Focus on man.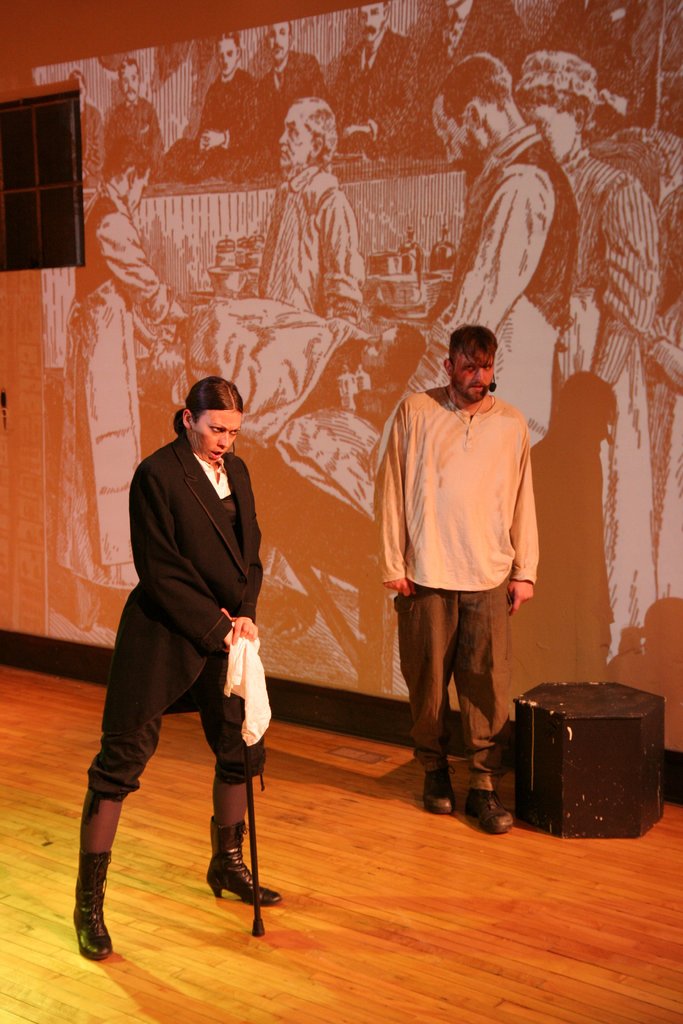
Focused at (left=54, top=137, right=189, bottom=632).
